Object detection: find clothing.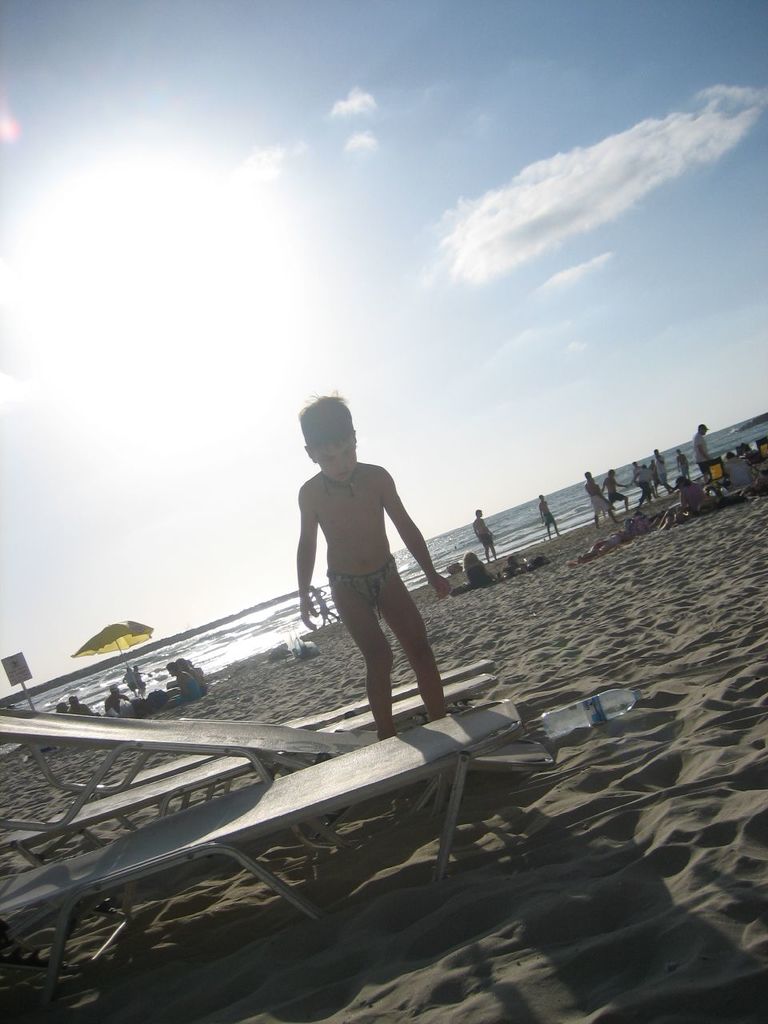
l=171, t=675, r=198, b=709.
